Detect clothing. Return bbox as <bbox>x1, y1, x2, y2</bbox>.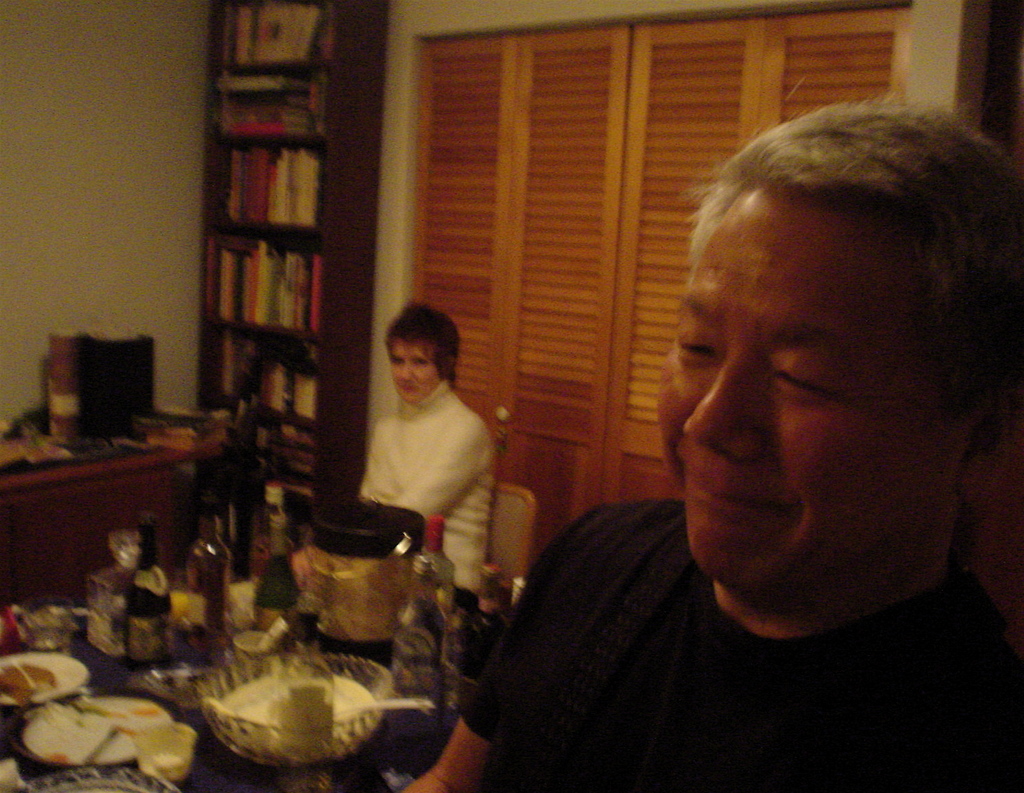
<bbox>330, 330, 528, 596</bbox>.
